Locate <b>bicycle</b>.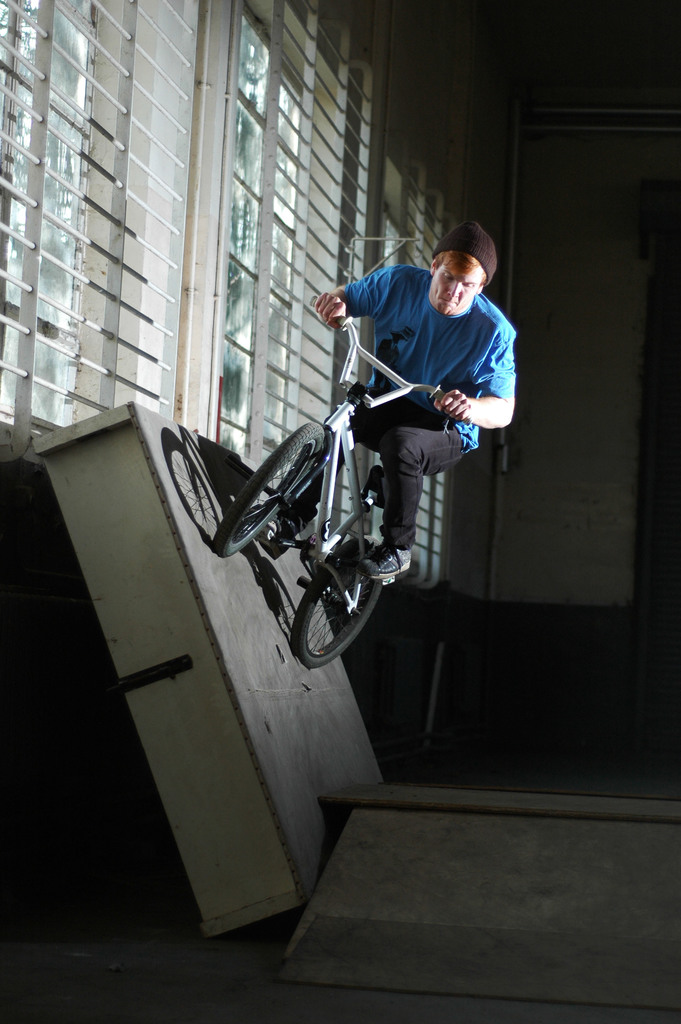
Bounding box: rect(197, 299, 494, 685).
